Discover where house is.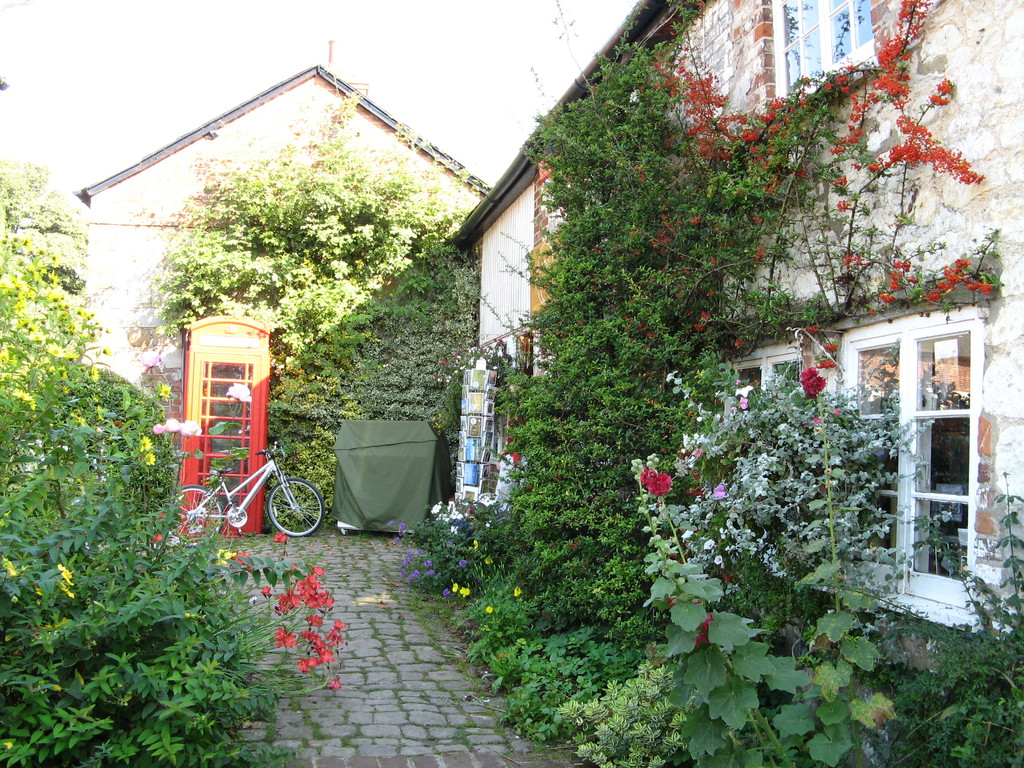
Discovered at x1=428 y1=23 x2=1022 y2=650.
